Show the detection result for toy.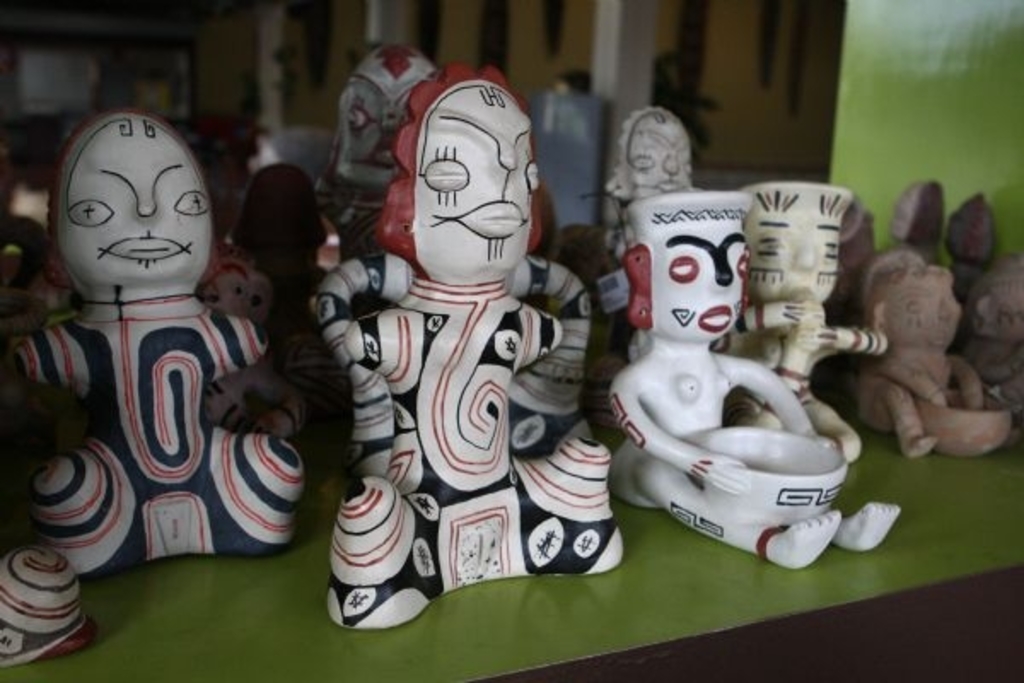
left=954, top=256, right=1022, bottom=413.
